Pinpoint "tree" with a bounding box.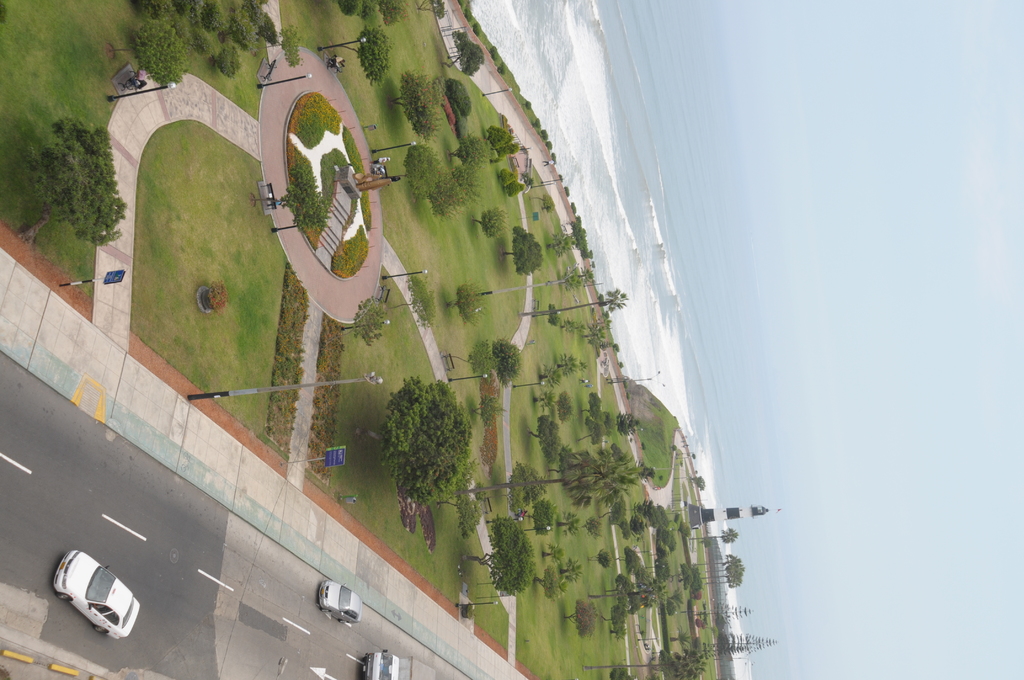
698,639,777,660.
